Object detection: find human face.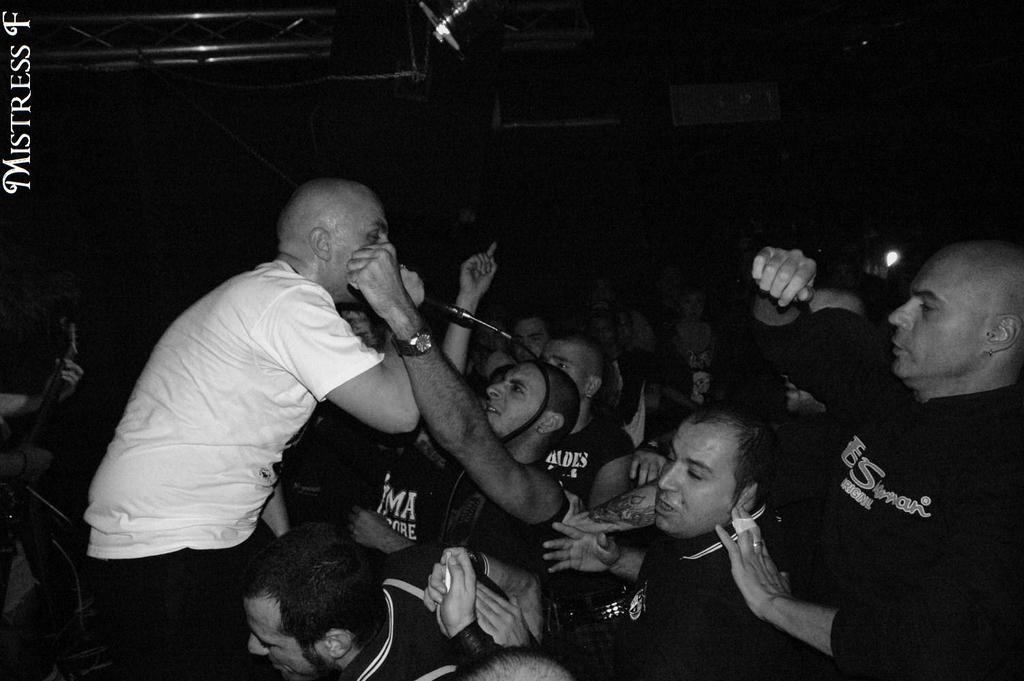
box(652, 412, 740, 535).
